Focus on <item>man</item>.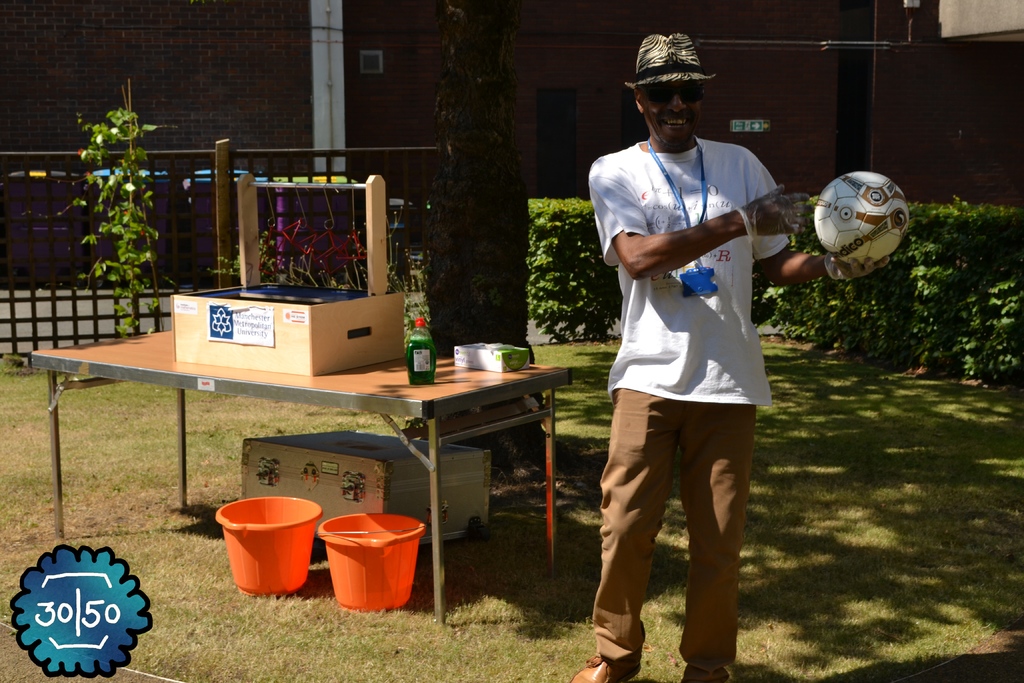
Focused at {"x1": 577, "y1": 51, "x2": 821, "y2": 661}.
